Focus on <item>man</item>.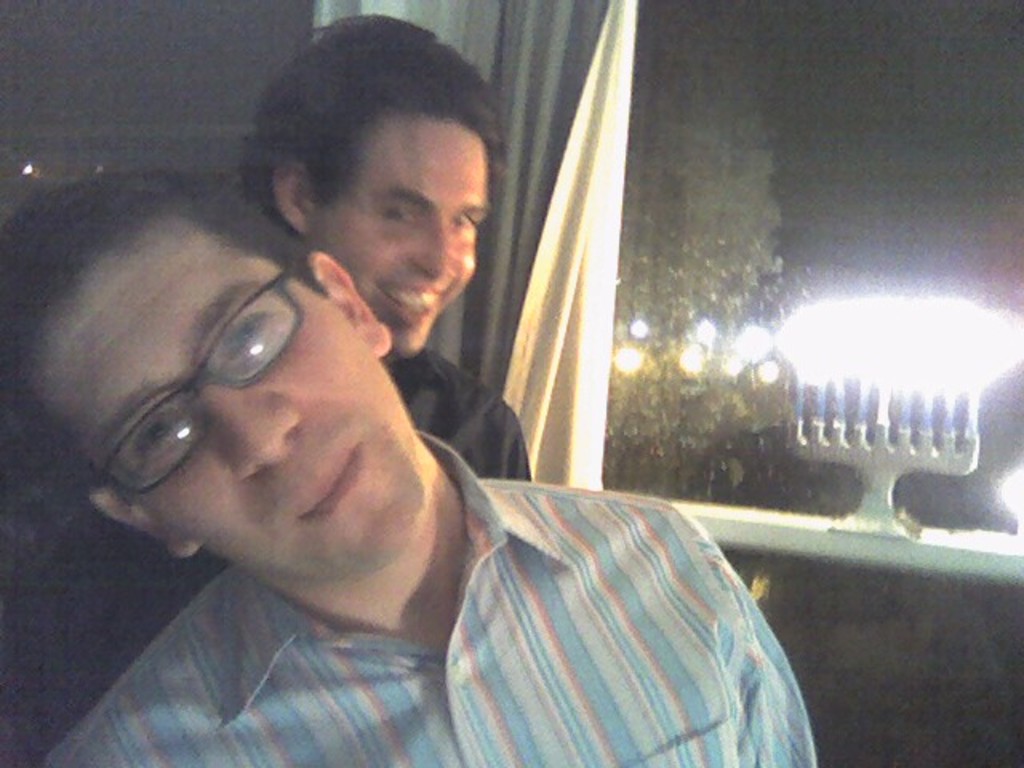
Focused at (0,13,539,766).
